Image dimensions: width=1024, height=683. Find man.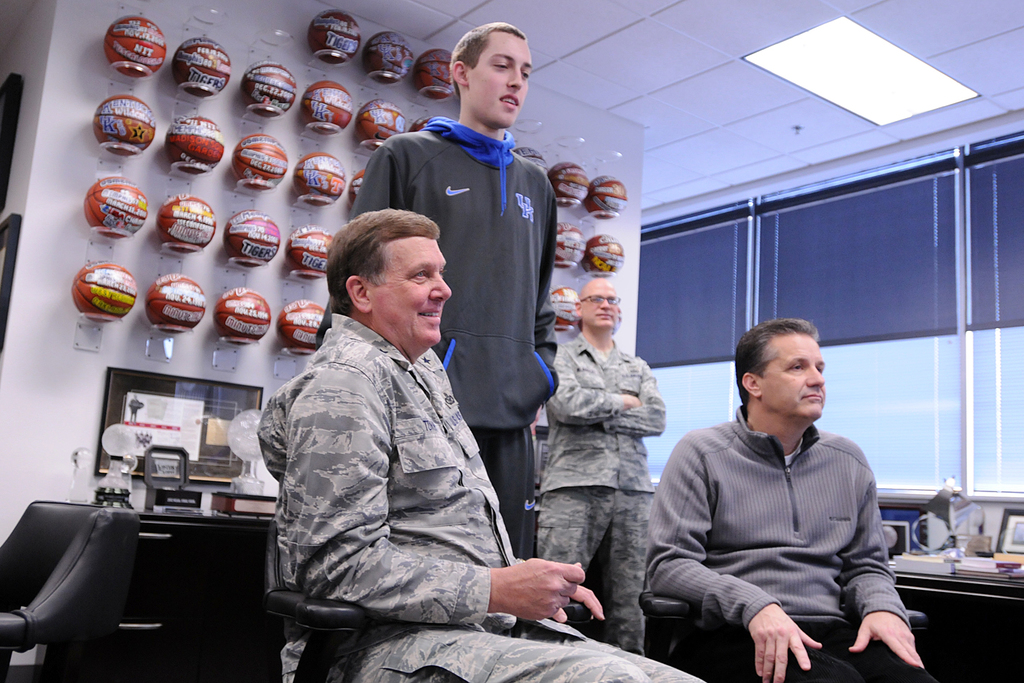
{"left": 315, "top": 21, "right": 560, "bottom": 561}.
